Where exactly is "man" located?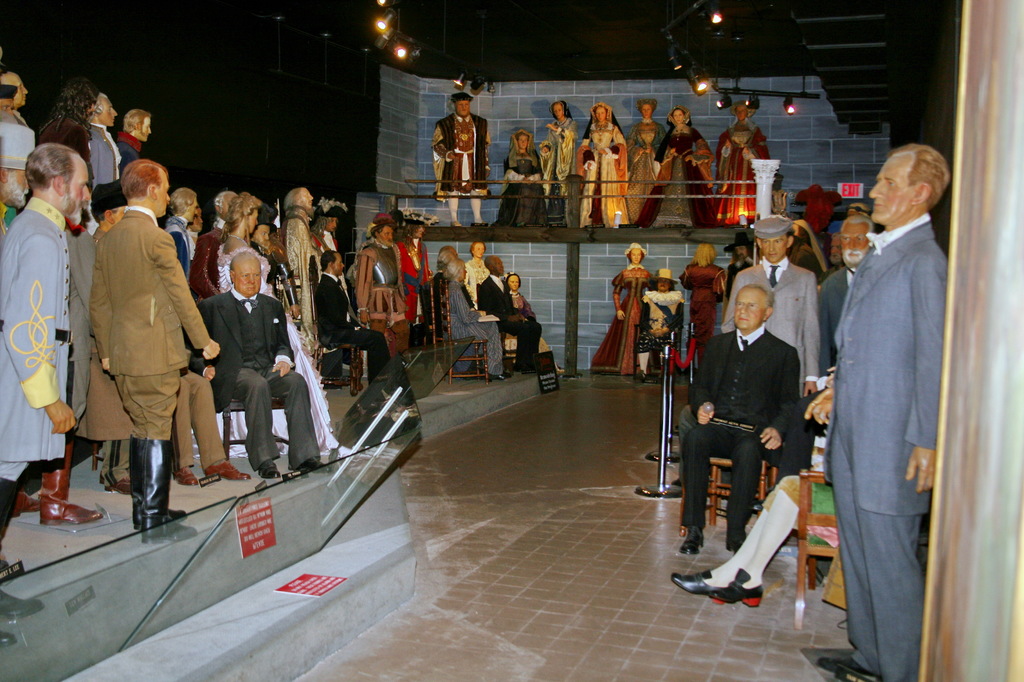
Its bounding box is x1=723 y1=215 x2=825 y2=395.
